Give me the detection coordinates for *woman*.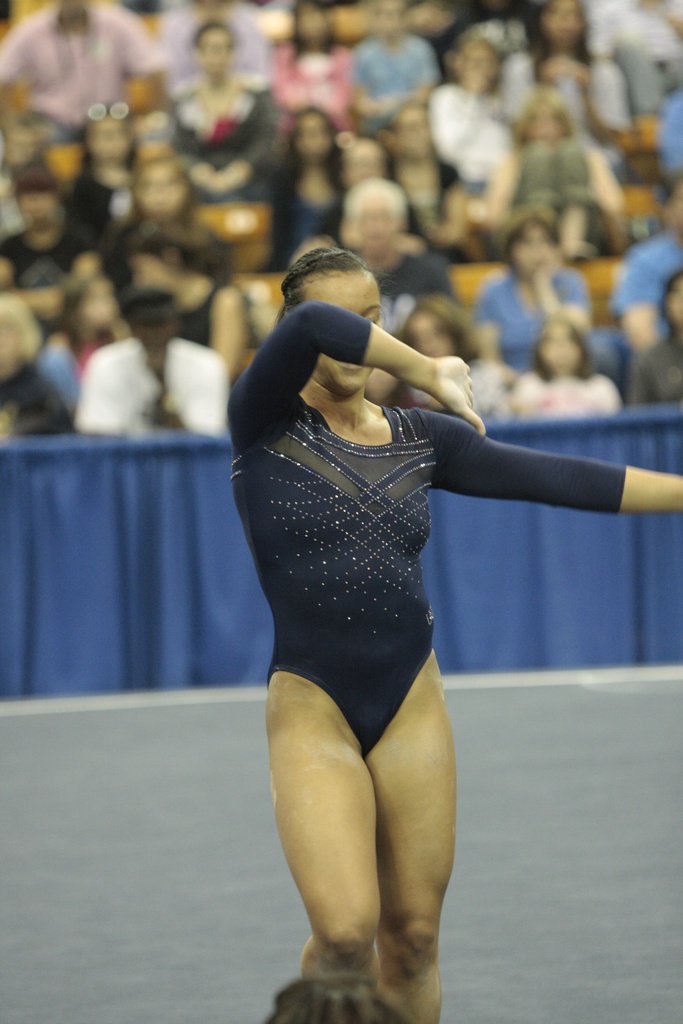
rect(167, 19, 271, 211).
